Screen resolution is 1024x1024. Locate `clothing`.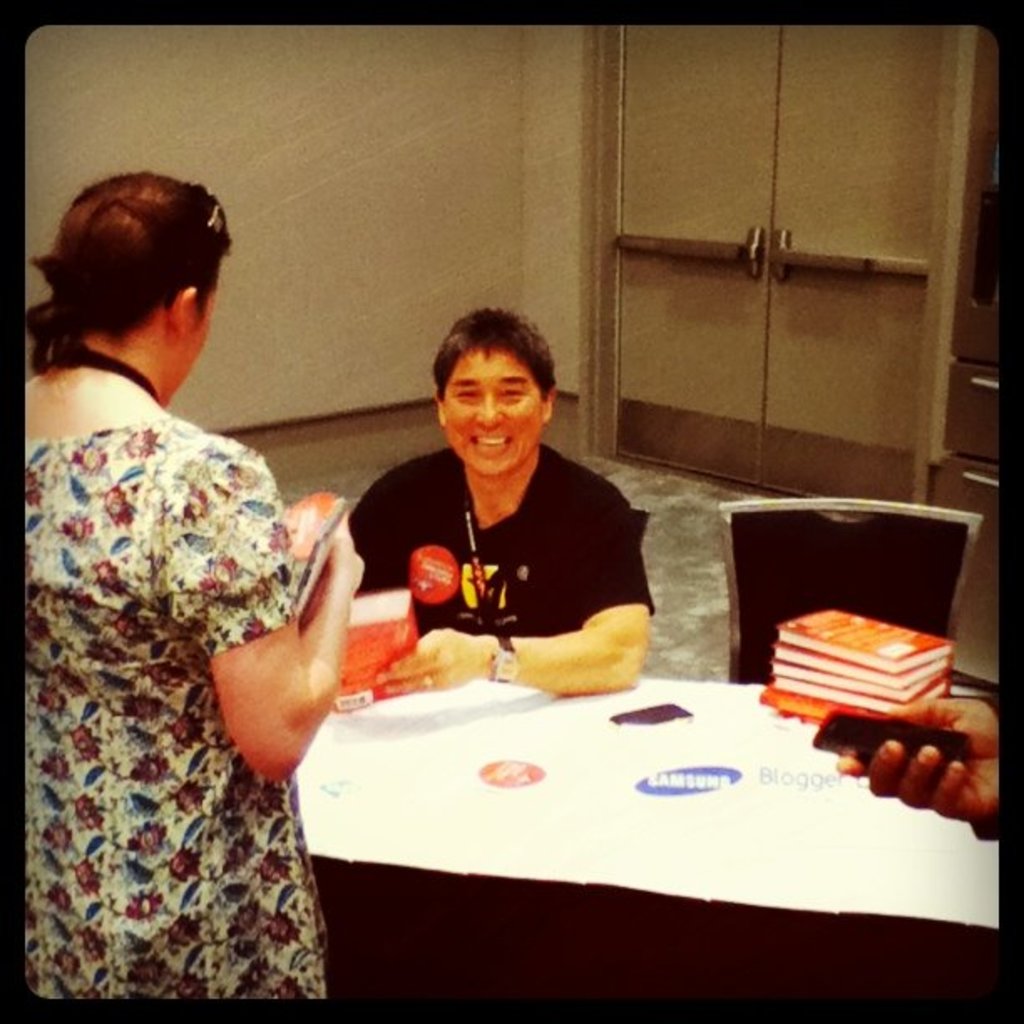
<bbox>340, 398, 653, 708</bbox>.
